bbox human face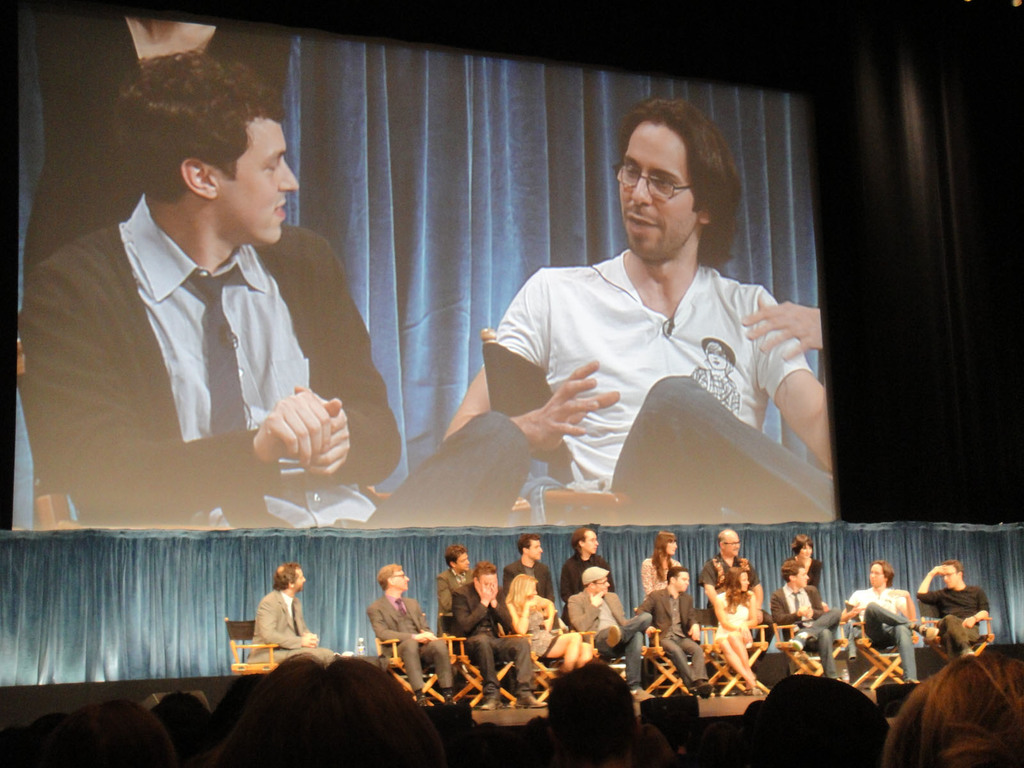
pyautogui.locateOnScreen(394, 566, 410, 591)
